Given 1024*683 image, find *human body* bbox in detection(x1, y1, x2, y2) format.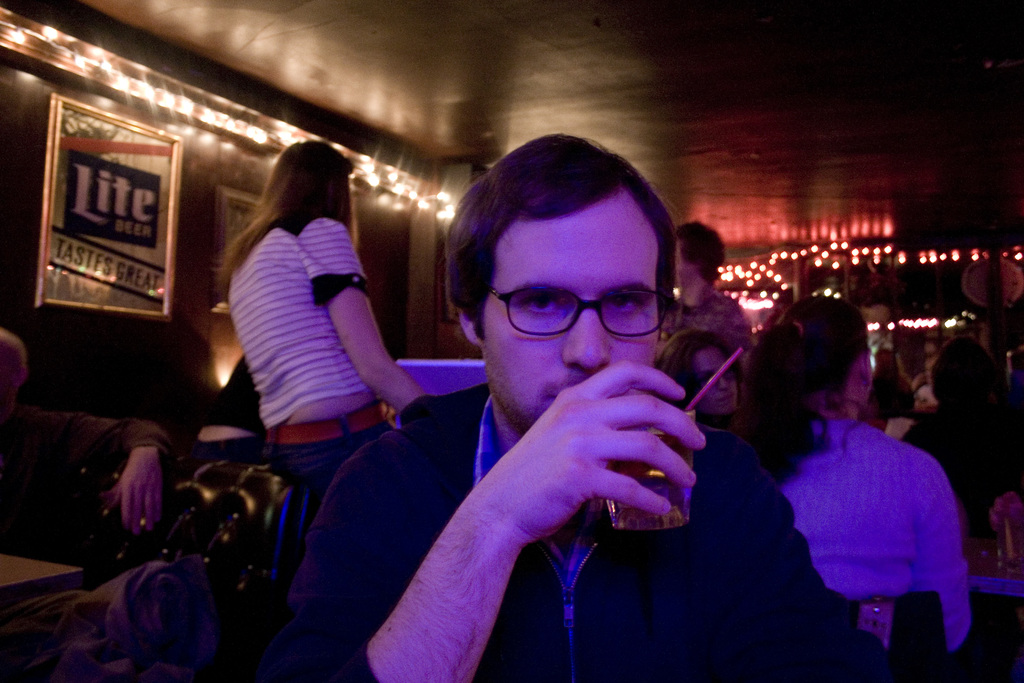
detection(275, 131, 896, 682).
